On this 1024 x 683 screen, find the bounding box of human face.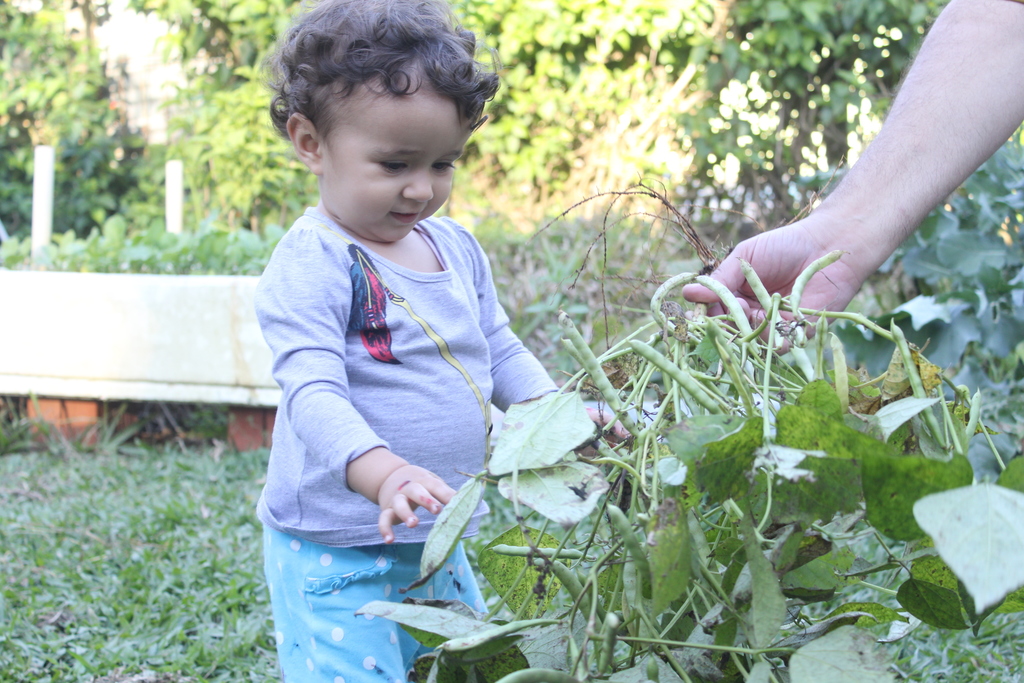
Bounding box: bbox(322, 94, 479, 244).
